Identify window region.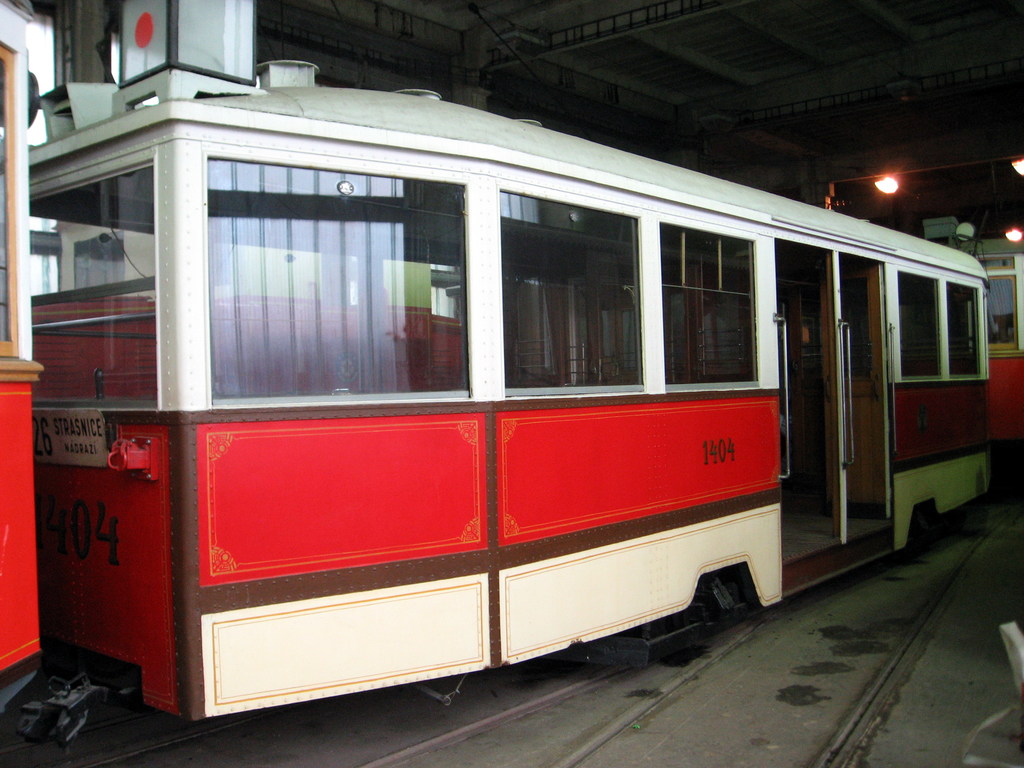
Region: l=945, t=275, r=985, b=376.
